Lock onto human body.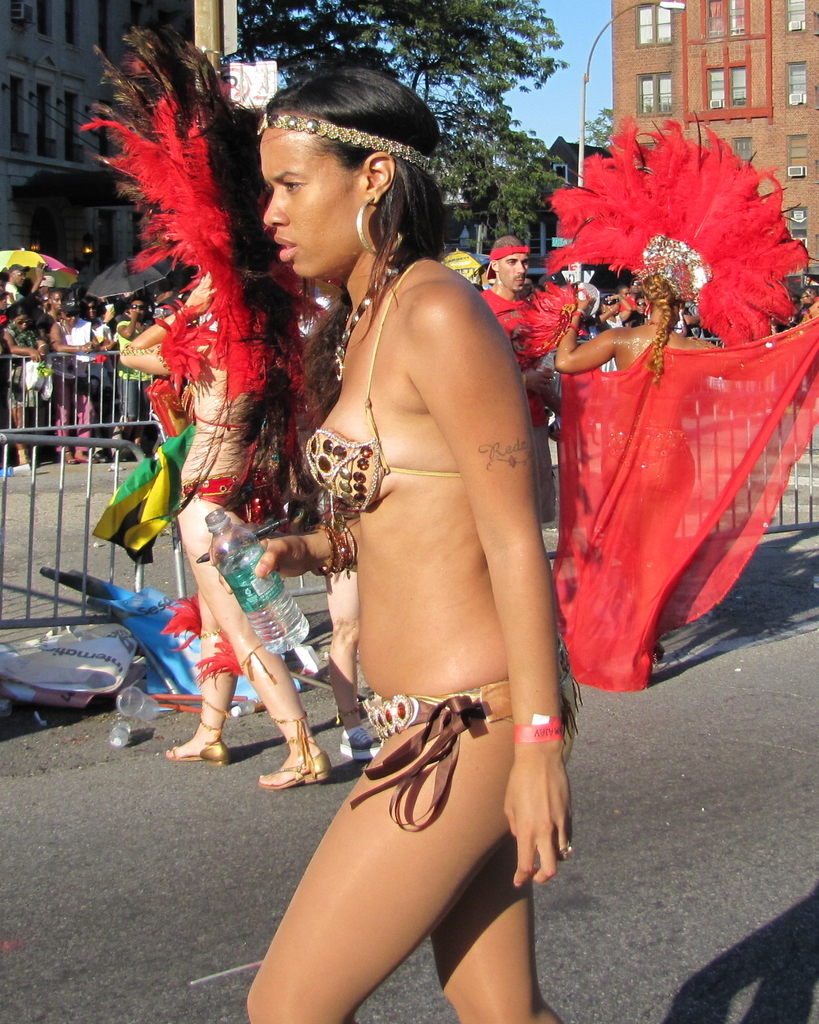
Locked: left=116, top=272, right=323, bottom=795.
